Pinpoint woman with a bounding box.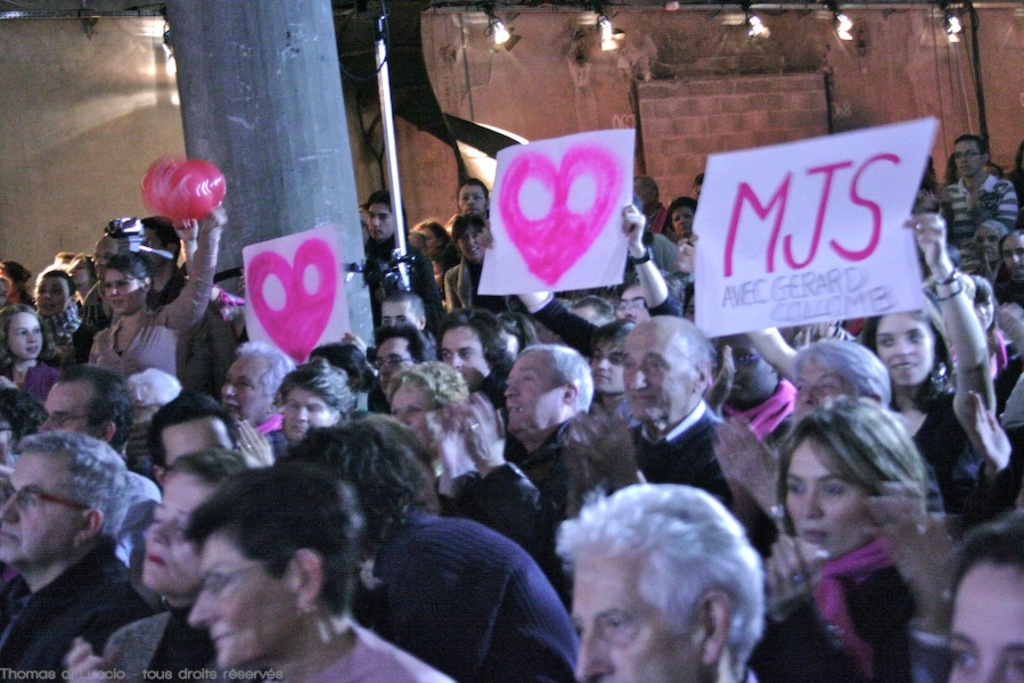
<bbox>411, 215, 454, 293</bbox>.
